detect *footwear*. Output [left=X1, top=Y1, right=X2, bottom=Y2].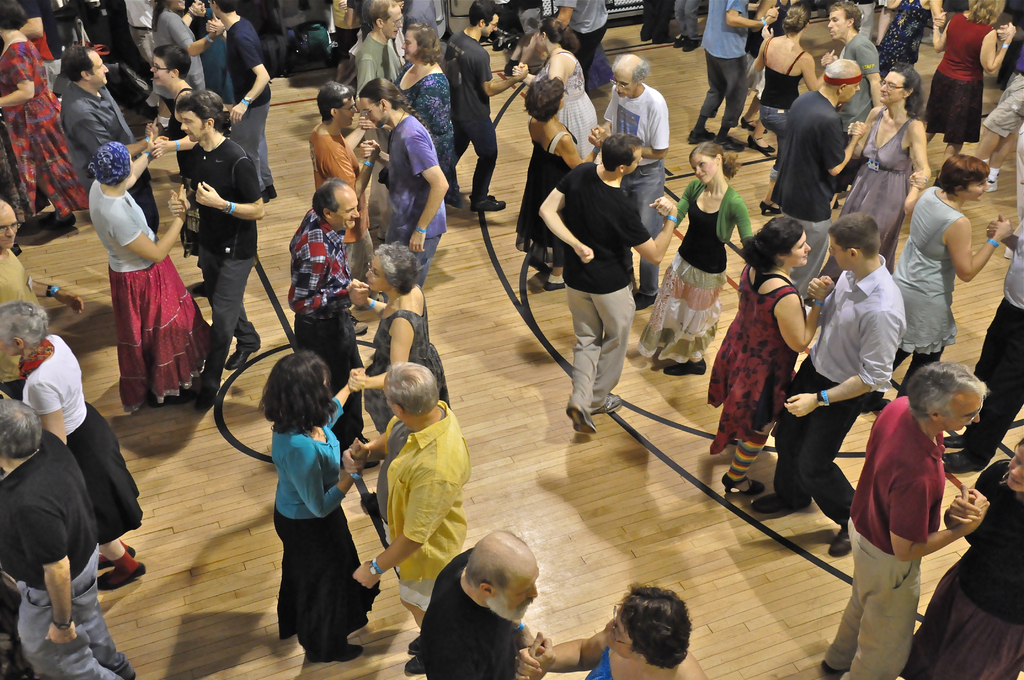
[left=306, top=645, right=361, bottom=664].
